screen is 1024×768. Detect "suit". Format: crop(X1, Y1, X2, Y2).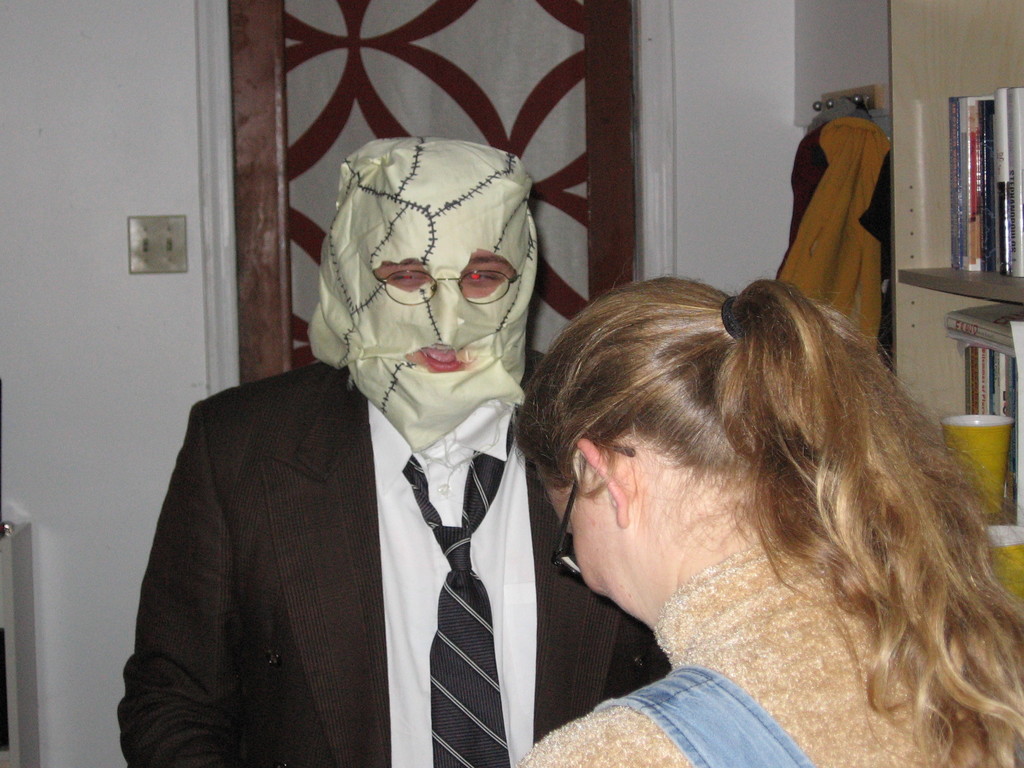
crop(134, 284, 592, 759).
